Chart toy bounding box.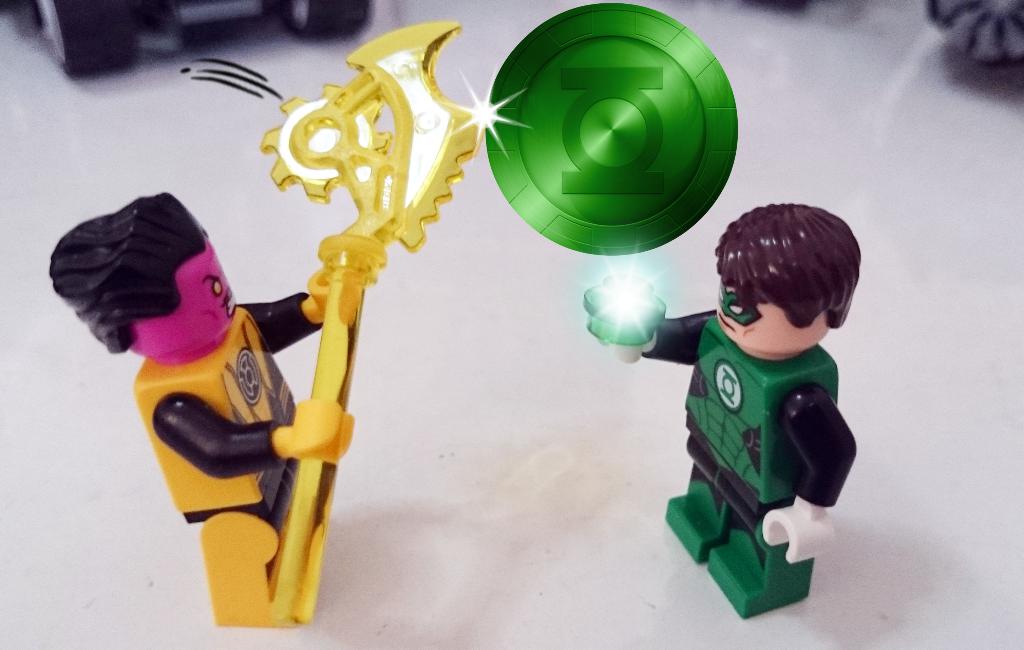
Charted: 638,198,874,615.
